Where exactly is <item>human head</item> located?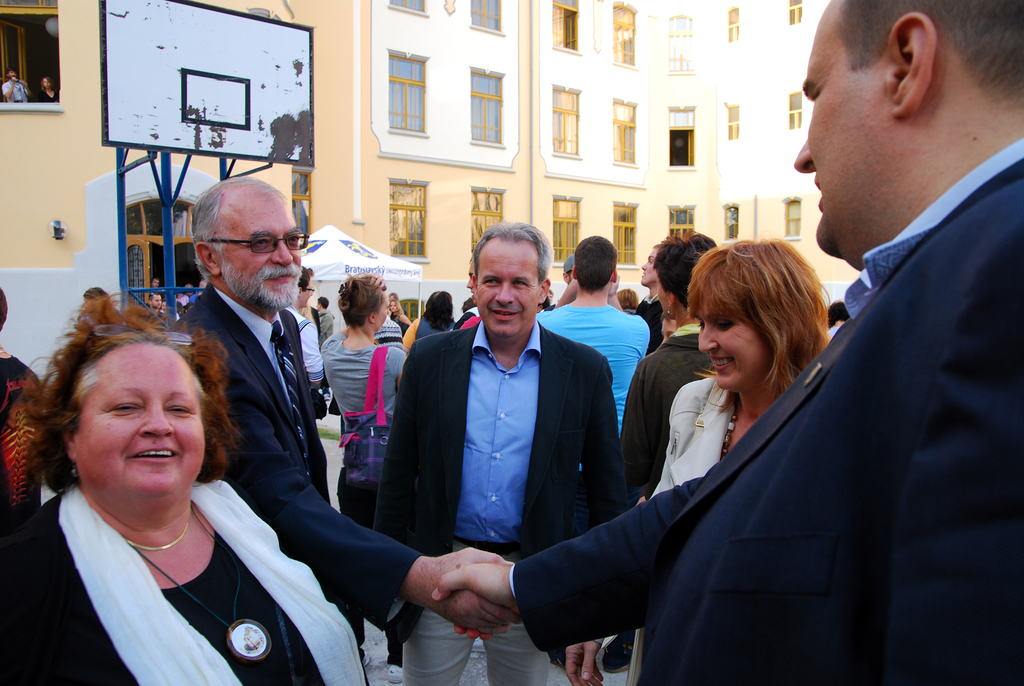
Its bounding box is BBox(294, 268, 315, 314).
